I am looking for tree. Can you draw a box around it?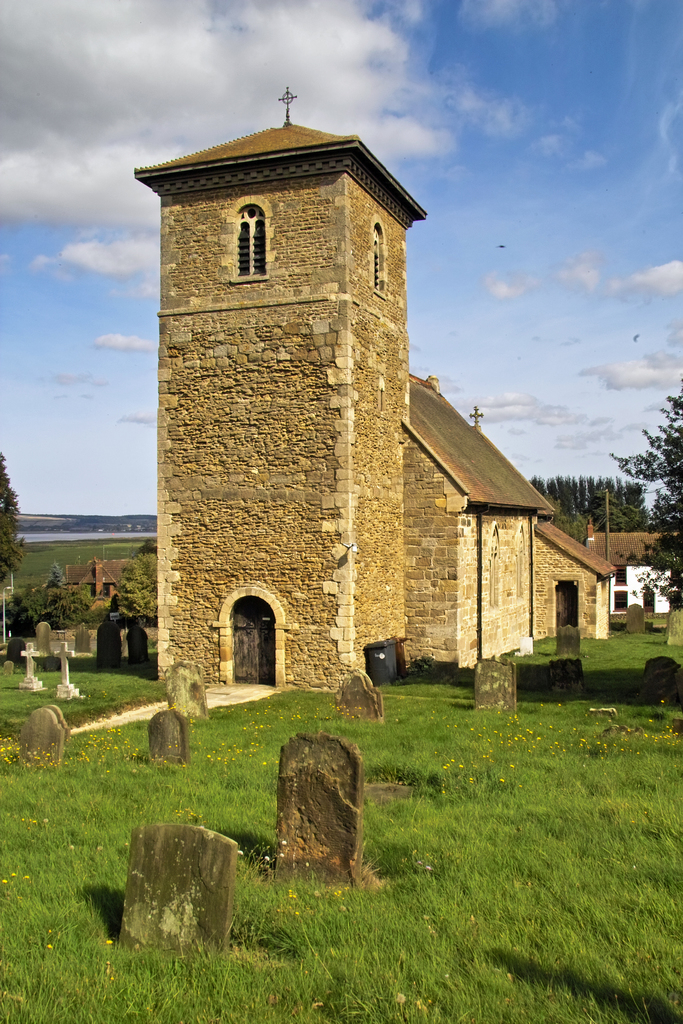
Sure, the bounding box is 600/371/682/637.
